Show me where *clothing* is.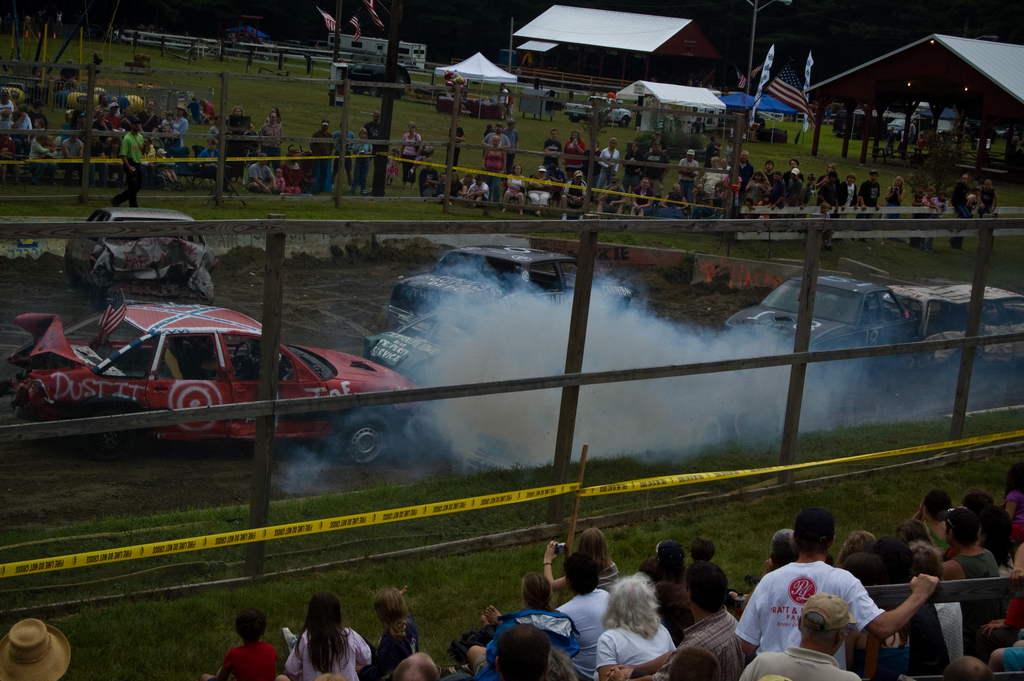
*clothing* is at (left=255, top=117, right=291, bottom=166).
